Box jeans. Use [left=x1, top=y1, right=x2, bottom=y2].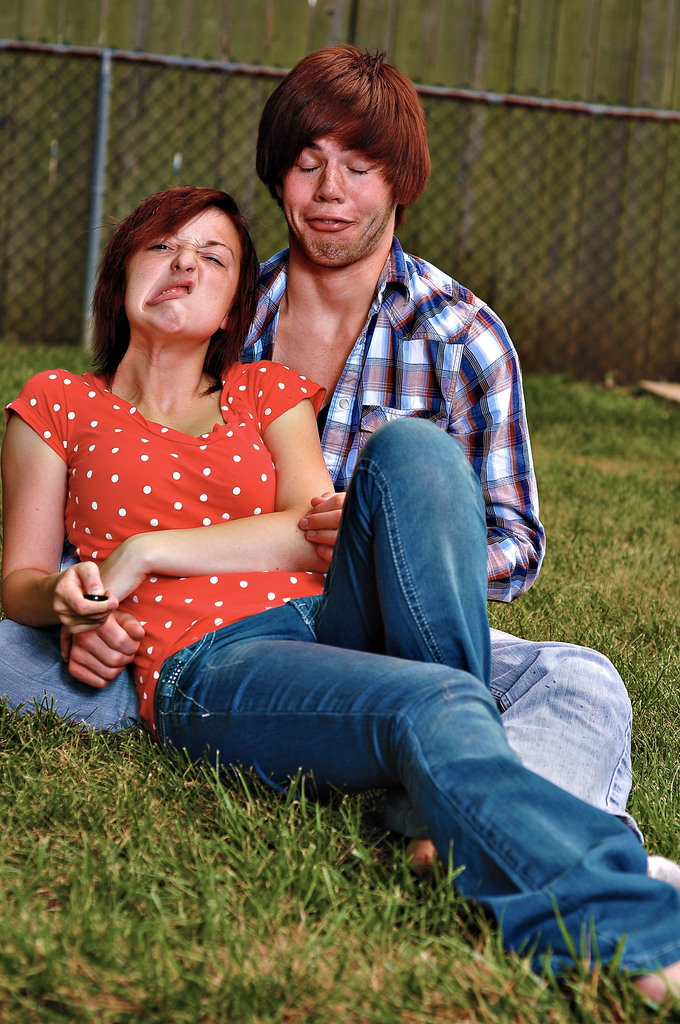
[left=0, top=600, right=629, bottom=816].
